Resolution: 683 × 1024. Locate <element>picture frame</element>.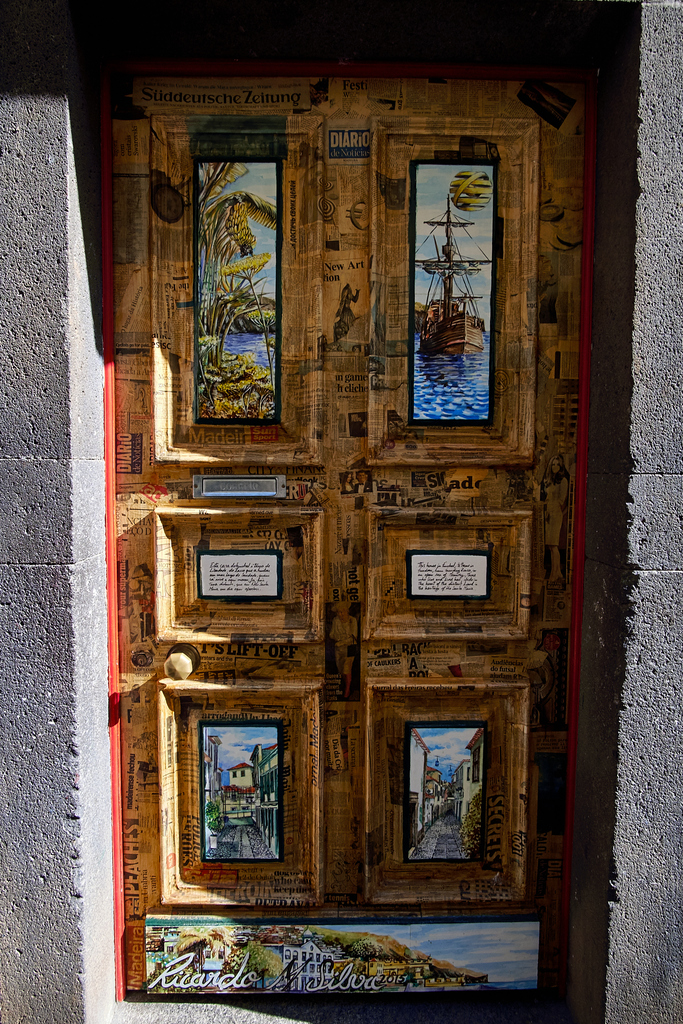
locate(199, 548, 284, 603).
